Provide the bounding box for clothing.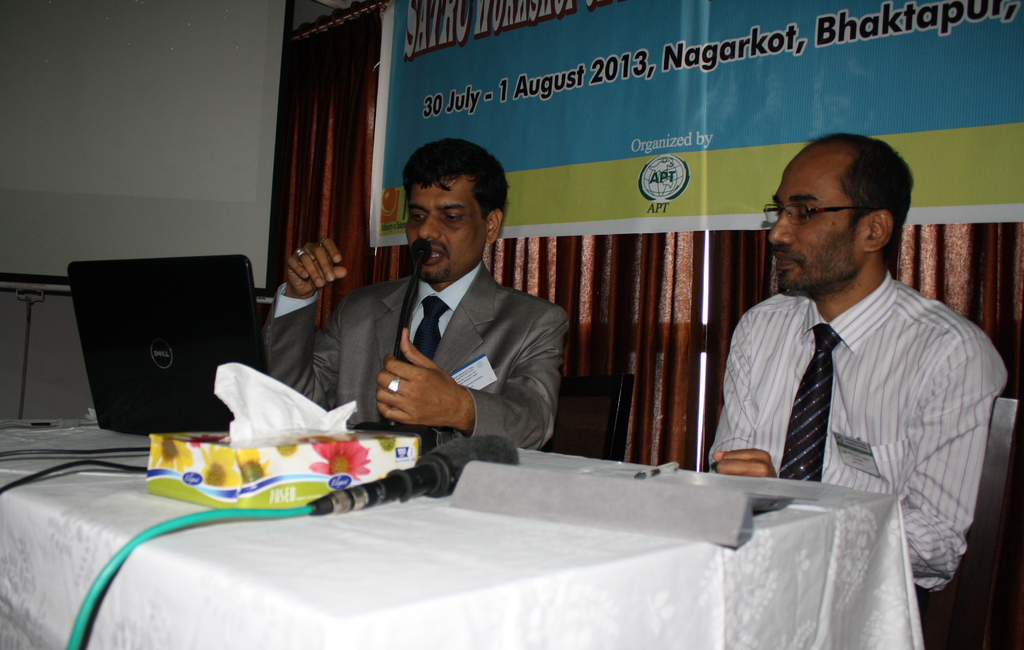
[left=298, top=190, right=575, bottom=478].
